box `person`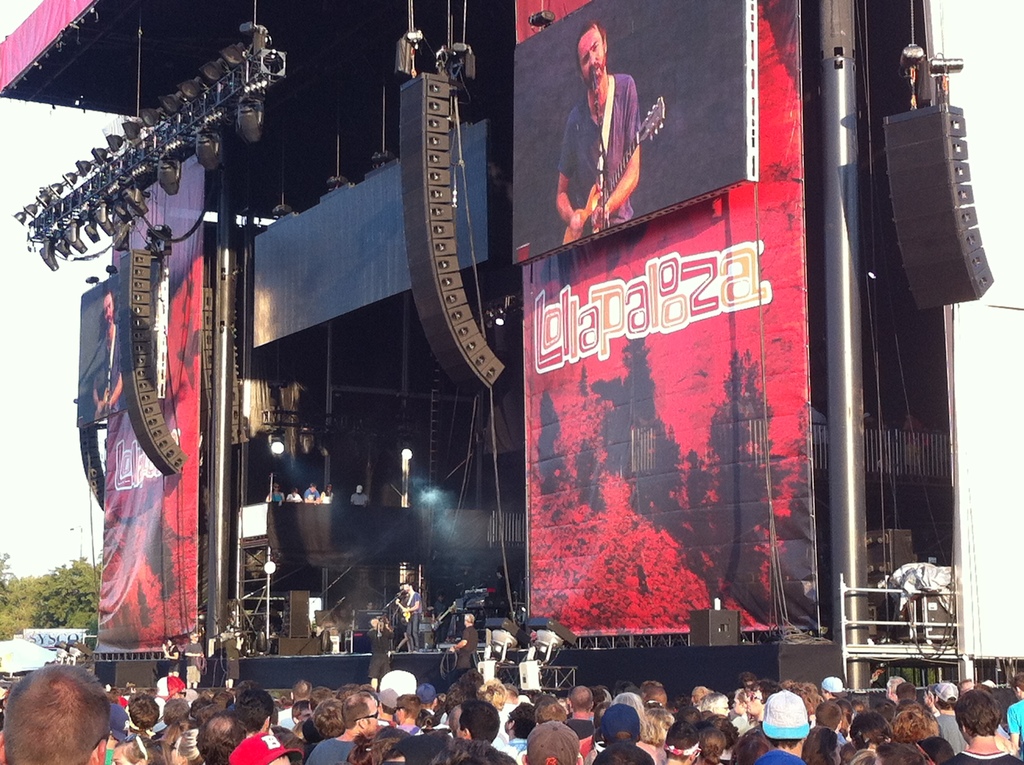
detection(87, 290, 132, 408)
